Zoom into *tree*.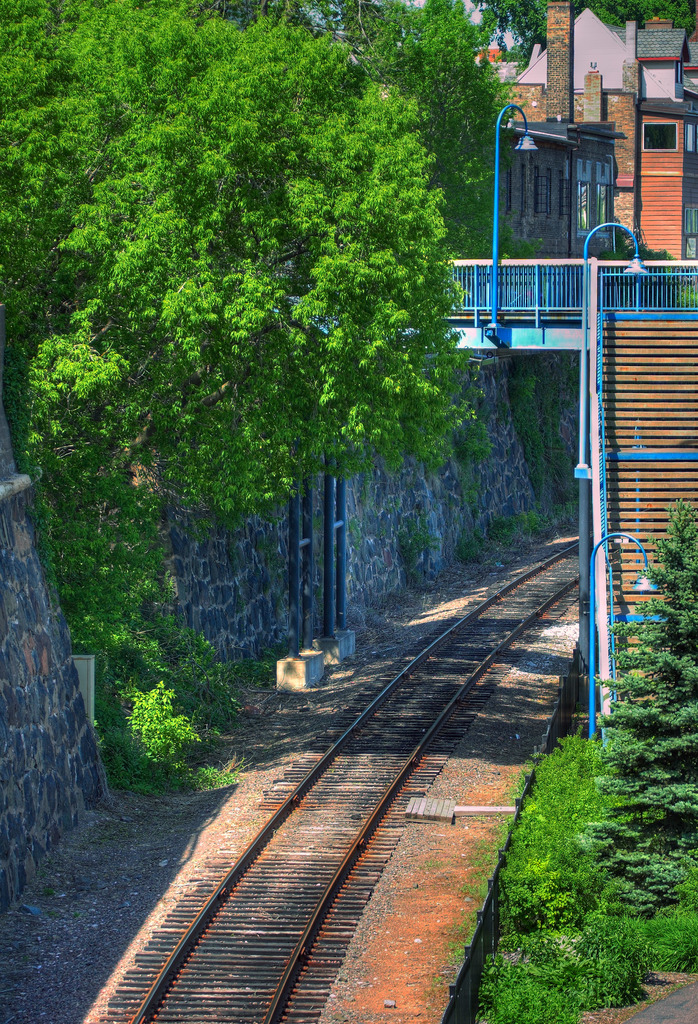
Zoom target: {"x1": 70, "y1": 29, "x2": 514, "y2": 583}.
